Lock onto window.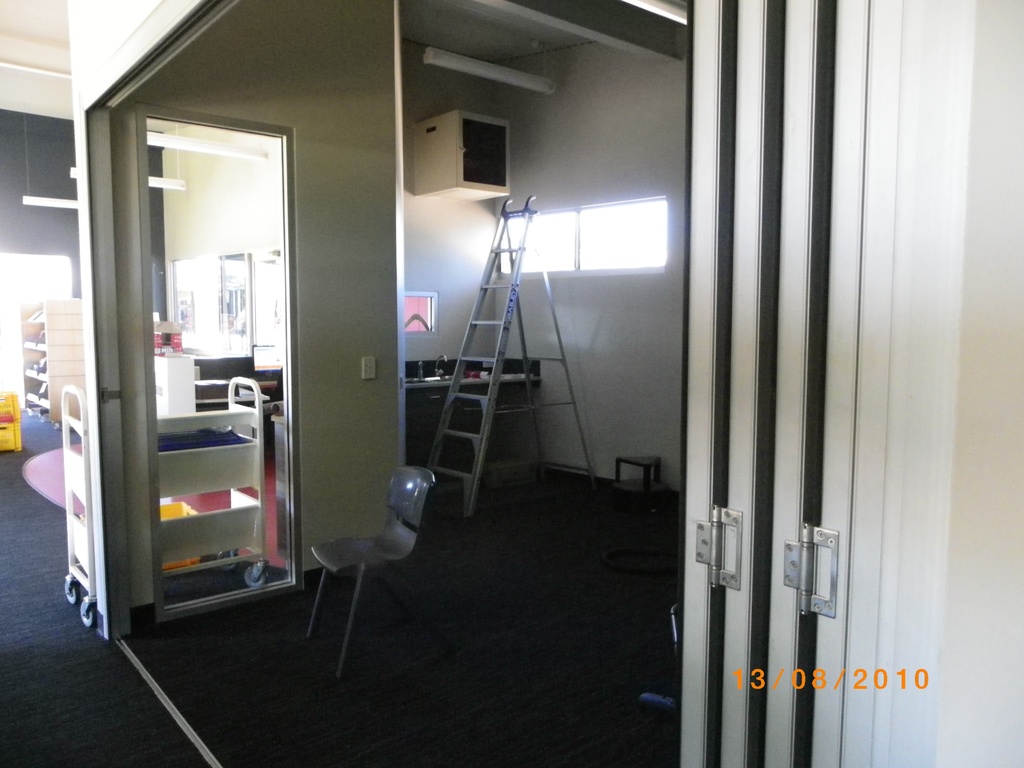
Locked: crop(495, 200, 673, 283).
